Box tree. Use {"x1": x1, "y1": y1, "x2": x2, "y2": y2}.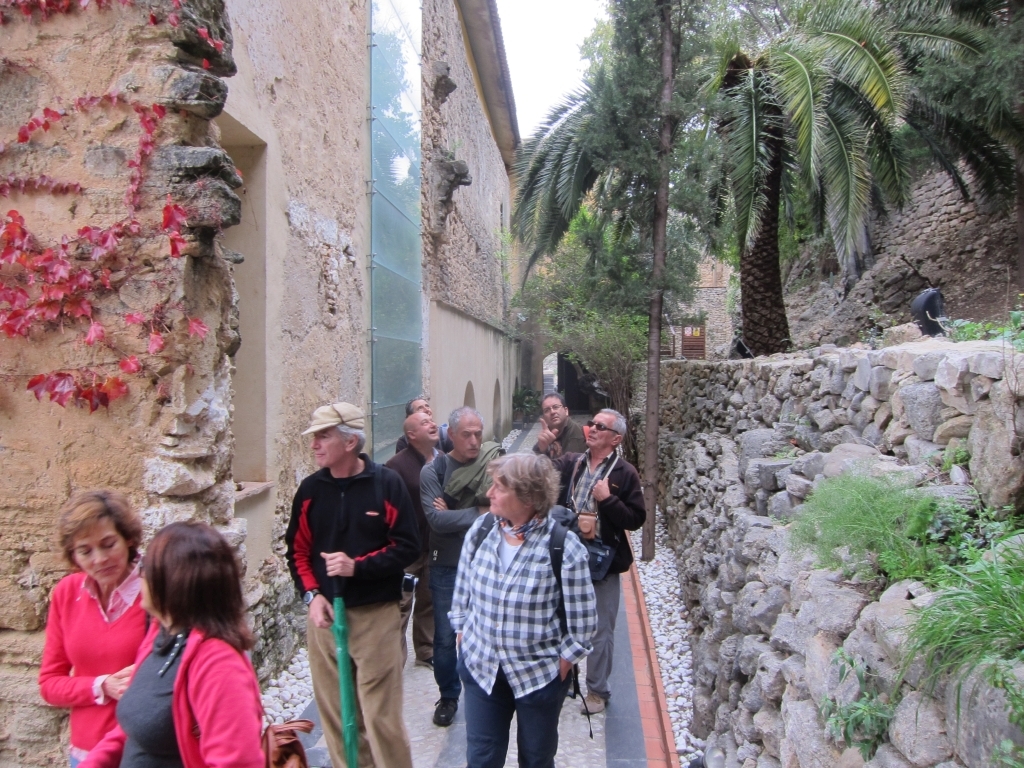
{"x1": 967, "y1": 0, "x2": 1023, "y2": 182}.
